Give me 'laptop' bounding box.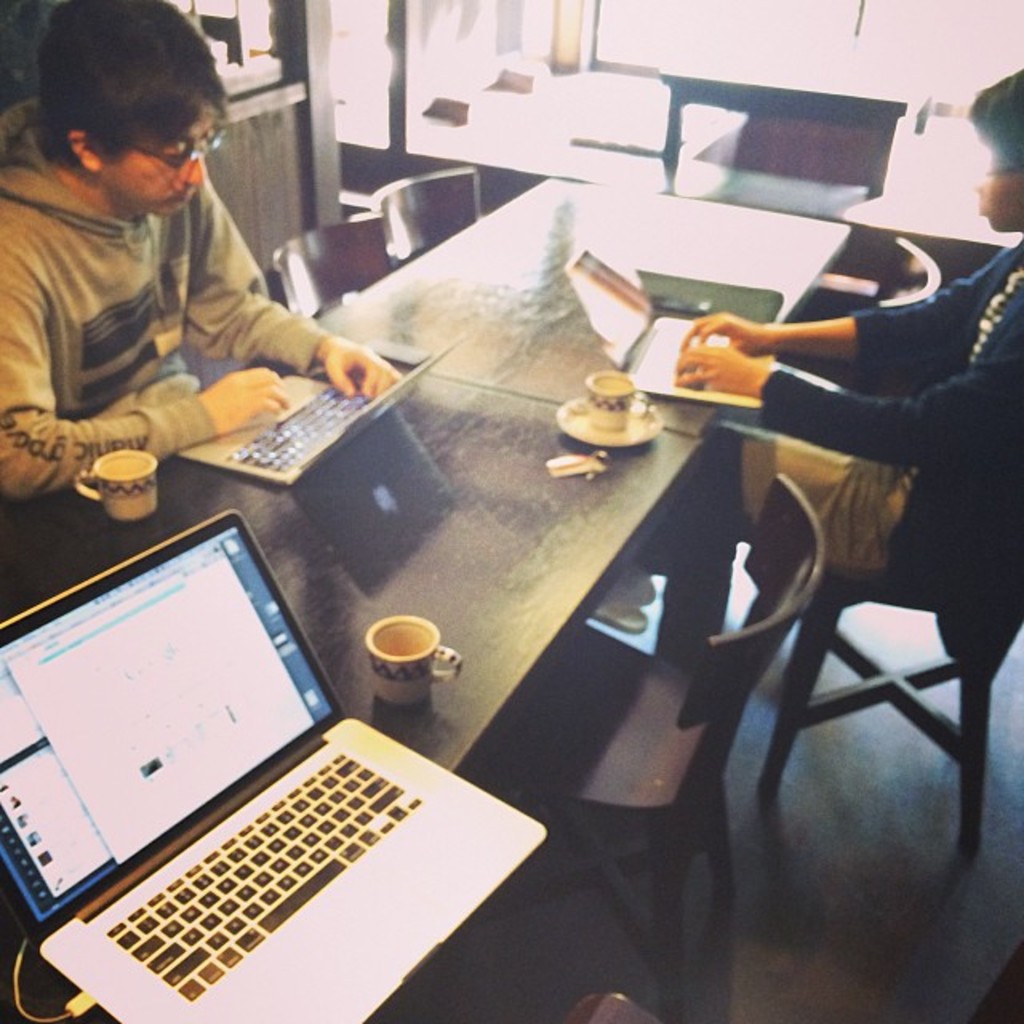
0, 496, 541, 1022.
